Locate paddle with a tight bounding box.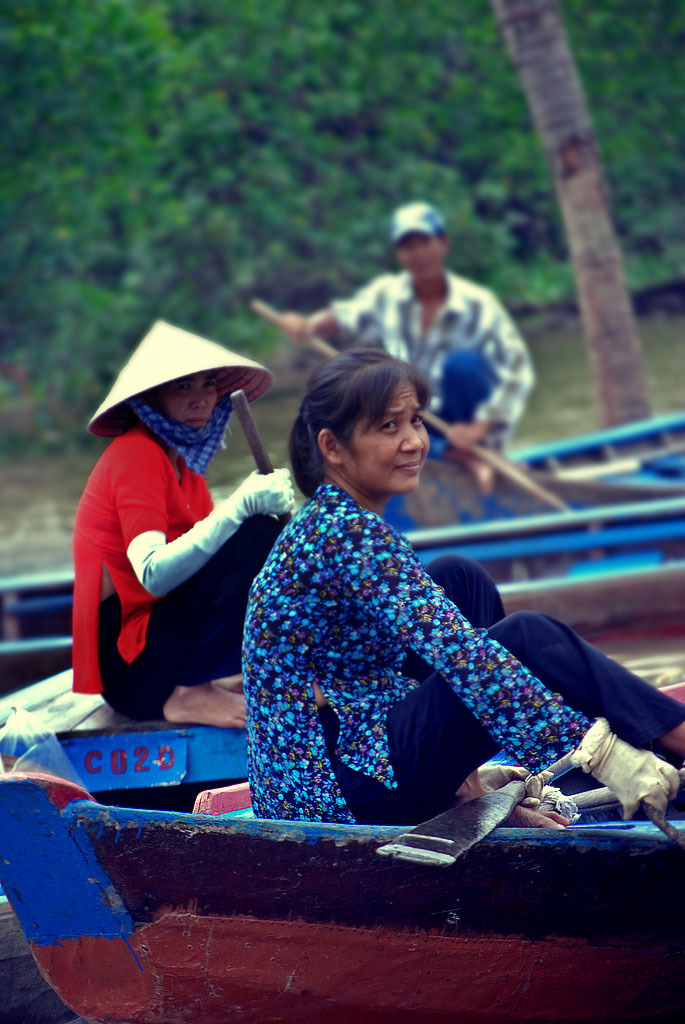
box(372, 740, 579, 866).
